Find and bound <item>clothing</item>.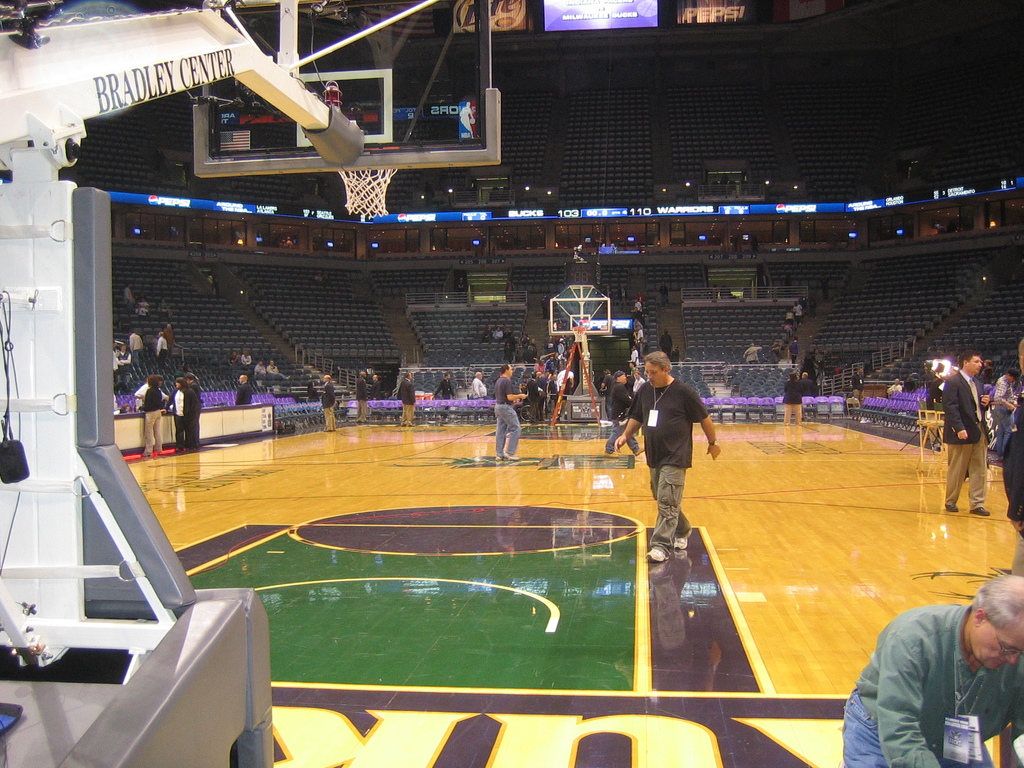
Bound: bbox=(945, 365, 988, 513).
